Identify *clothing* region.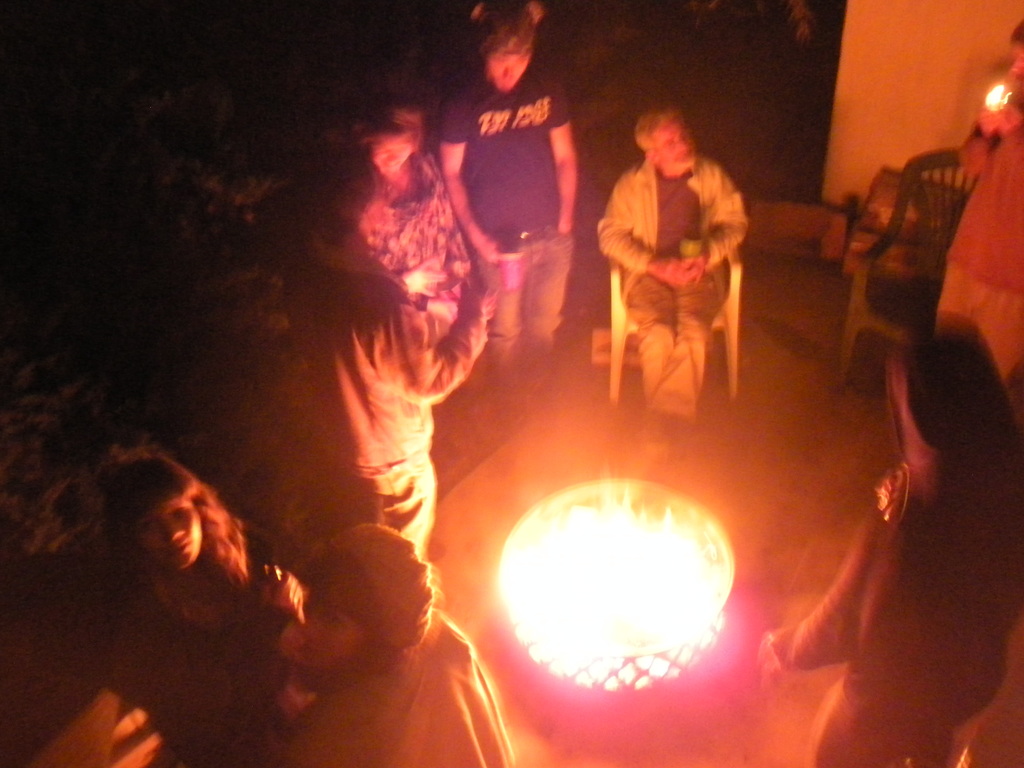
Region: bbox(278, 610, 515, 767).
